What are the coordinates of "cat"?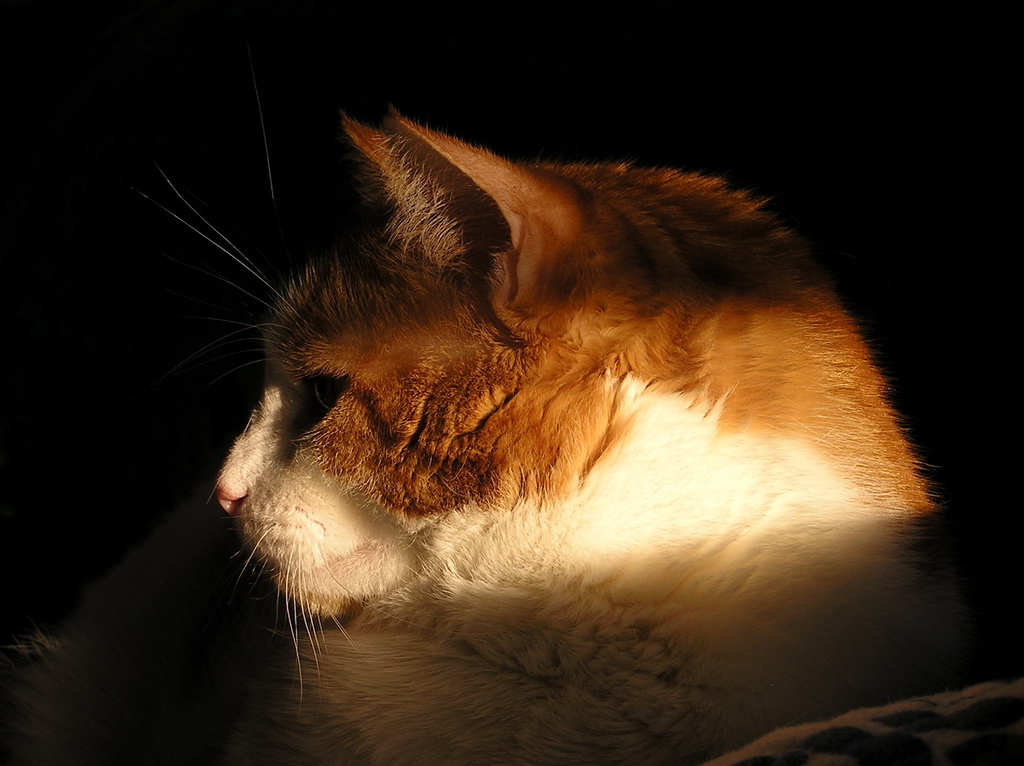
BBox(132, 90, 1005, 765).
